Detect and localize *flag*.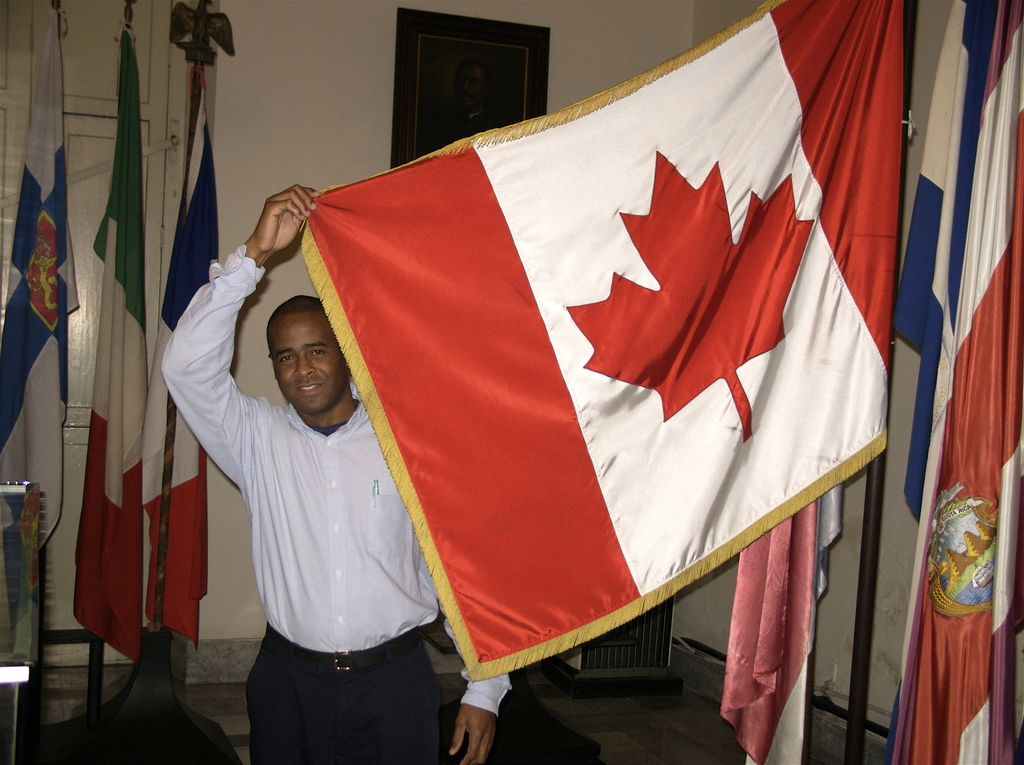
Localized at l=291, t=0, r=909, b=692.
